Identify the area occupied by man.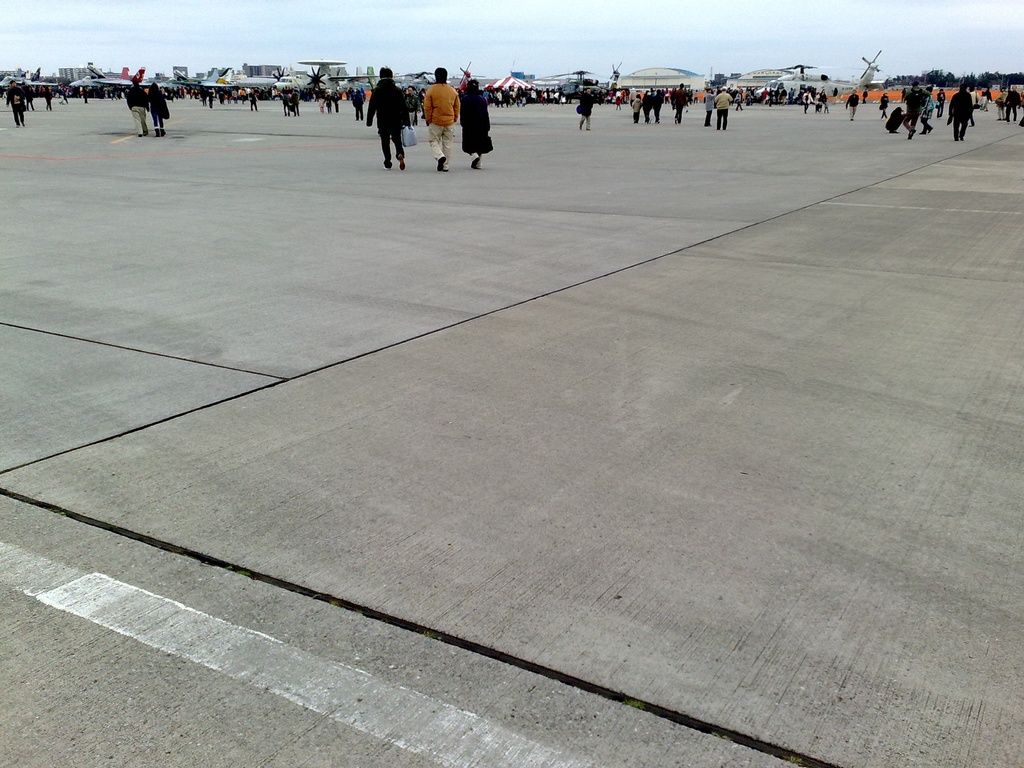
Area: select_region(946, 78, 977, 144).
